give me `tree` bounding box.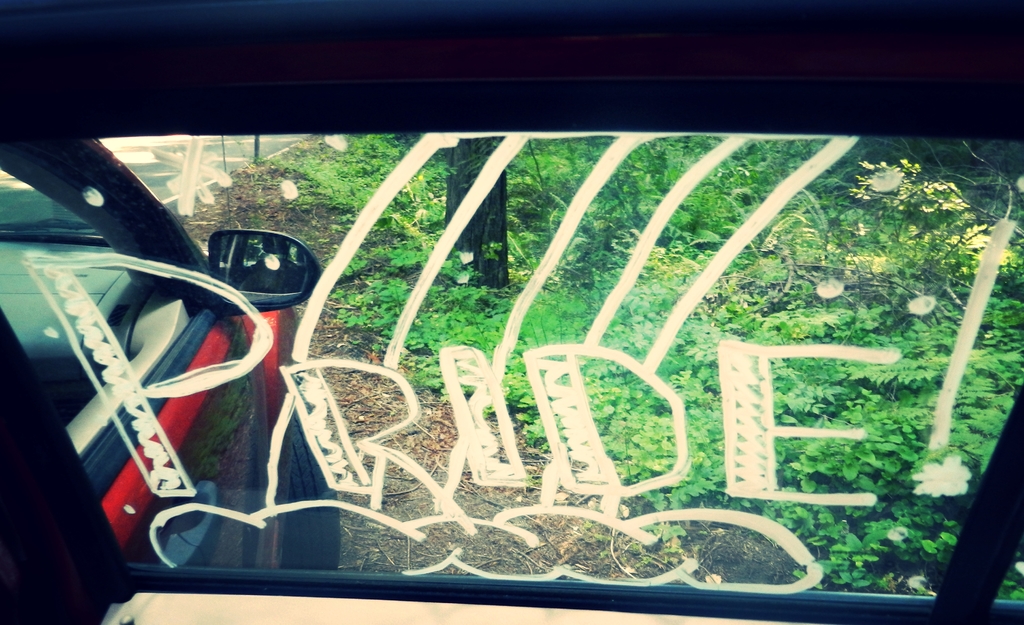
446/131/509/284.
